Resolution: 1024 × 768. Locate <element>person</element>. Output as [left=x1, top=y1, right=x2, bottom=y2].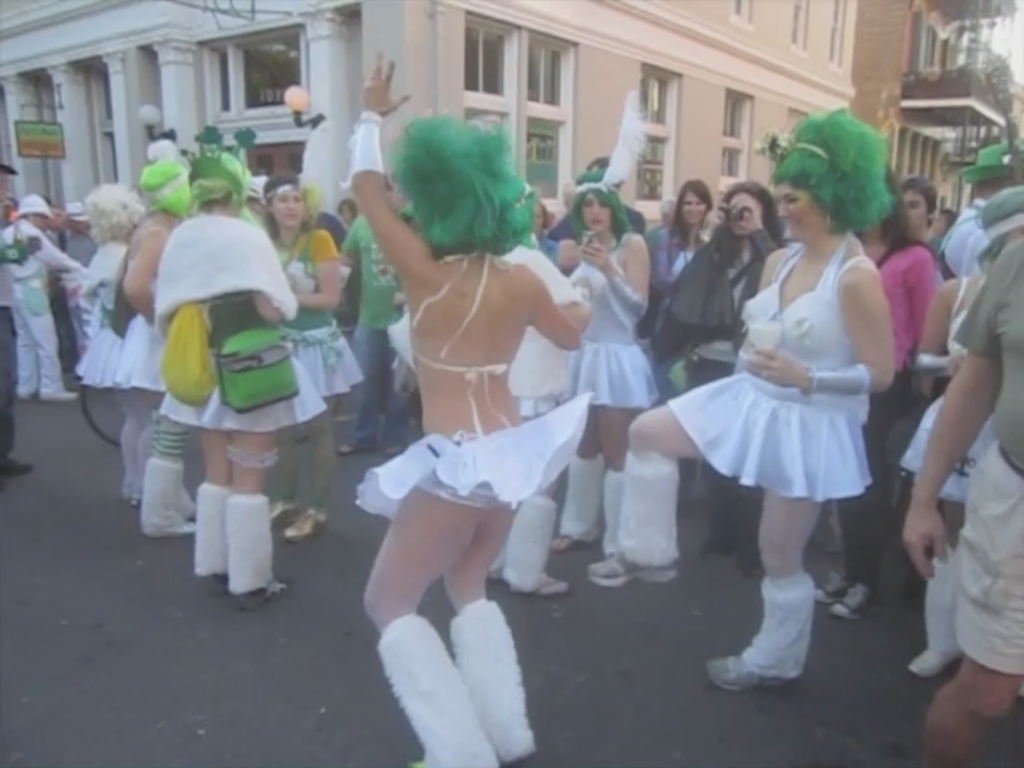
[left=341, top=107, right=606, bottom=718].
